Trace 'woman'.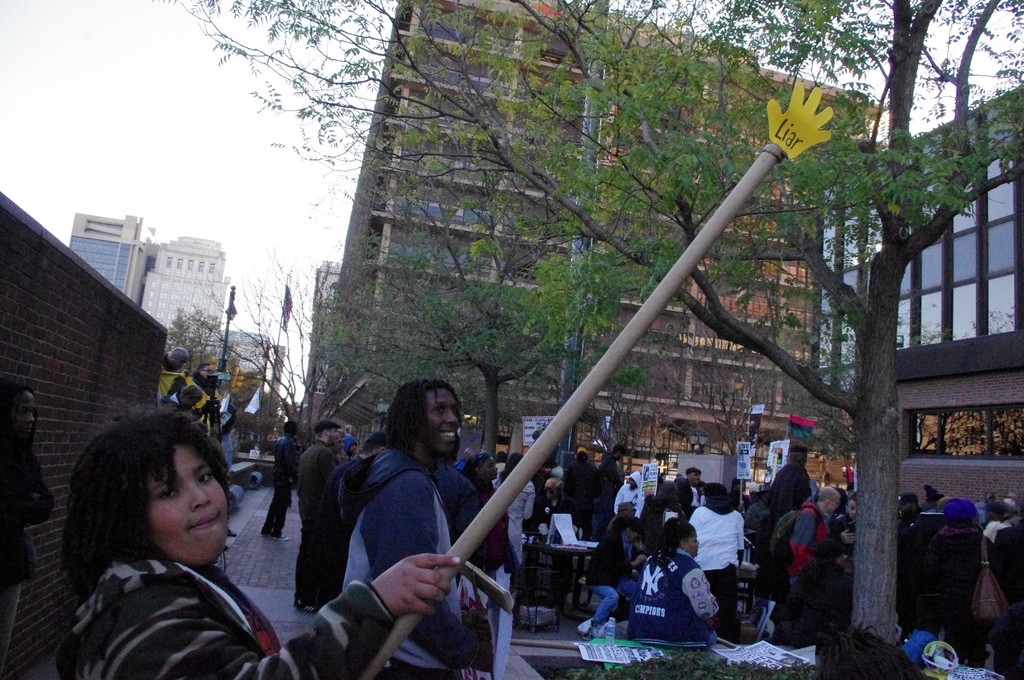
Traced to locate(495, 454, 537, 591).
